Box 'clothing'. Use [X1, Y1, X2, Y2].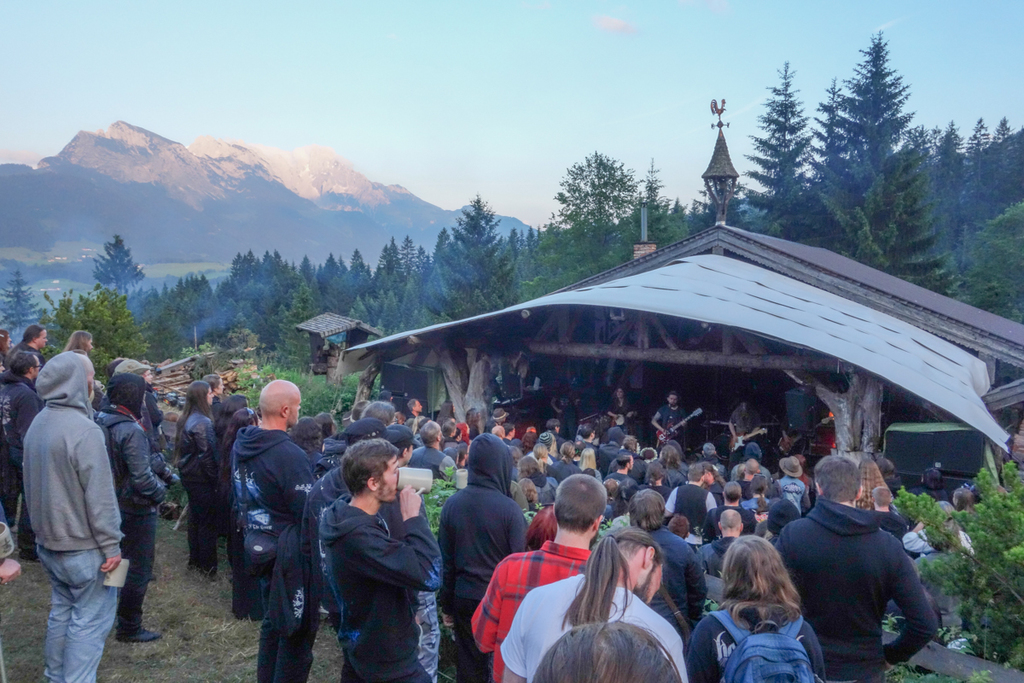
[740, 491, 772, 529].
